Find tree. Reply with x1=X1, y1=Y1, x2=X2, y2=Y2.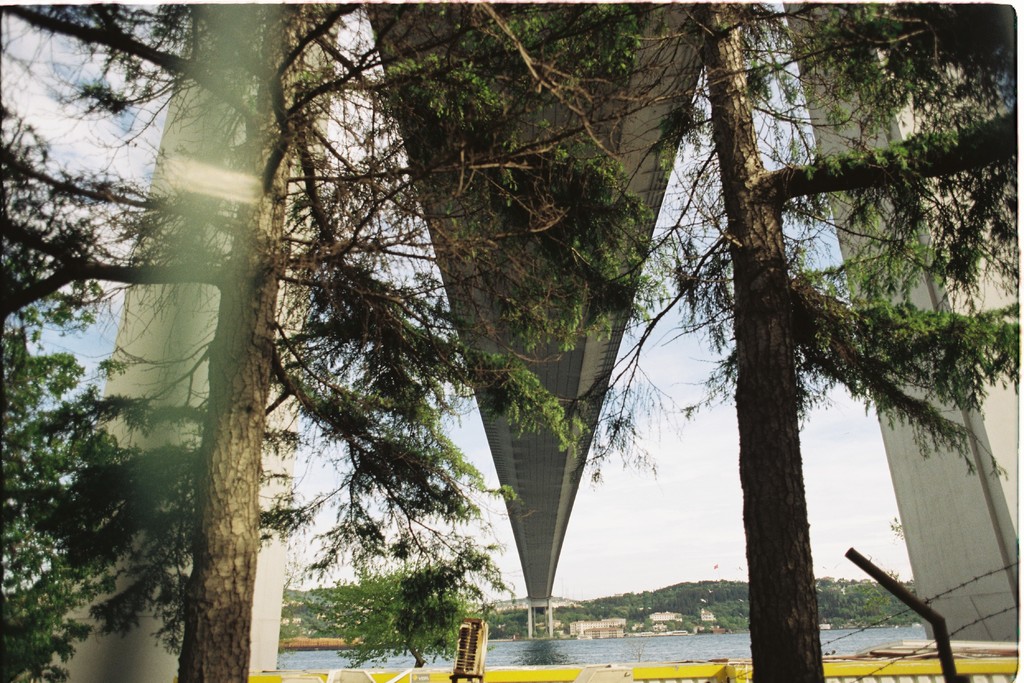
x1=294, y1=525, x2=521, y2=666.
